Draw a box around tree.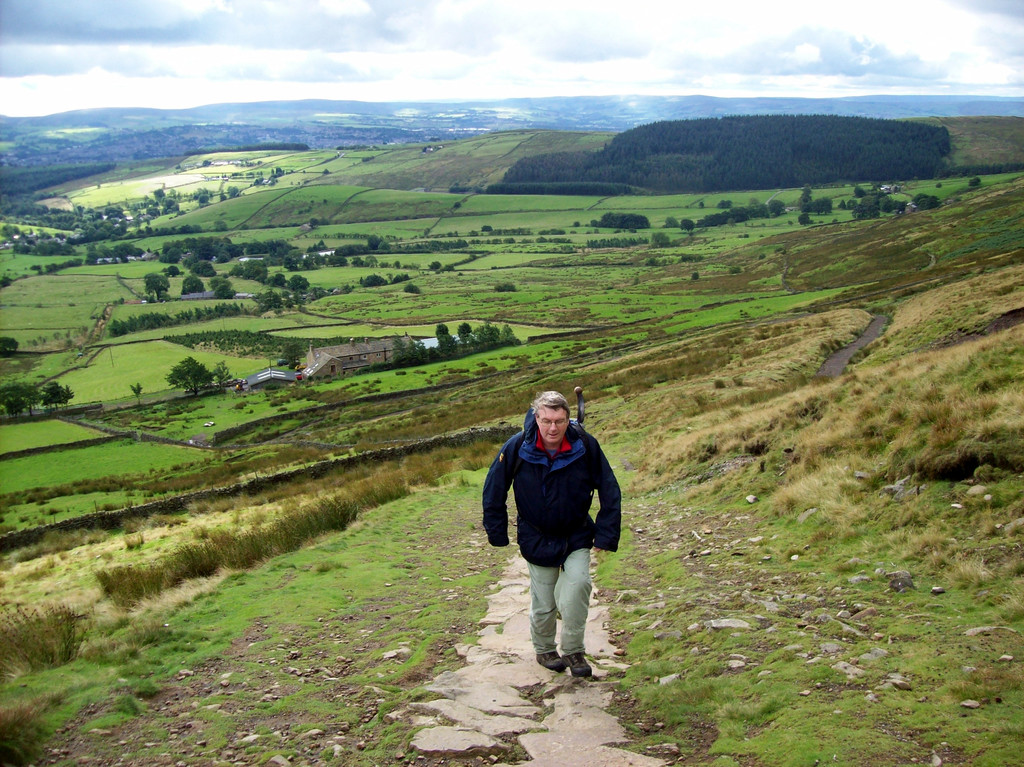
179:271:207:292.
